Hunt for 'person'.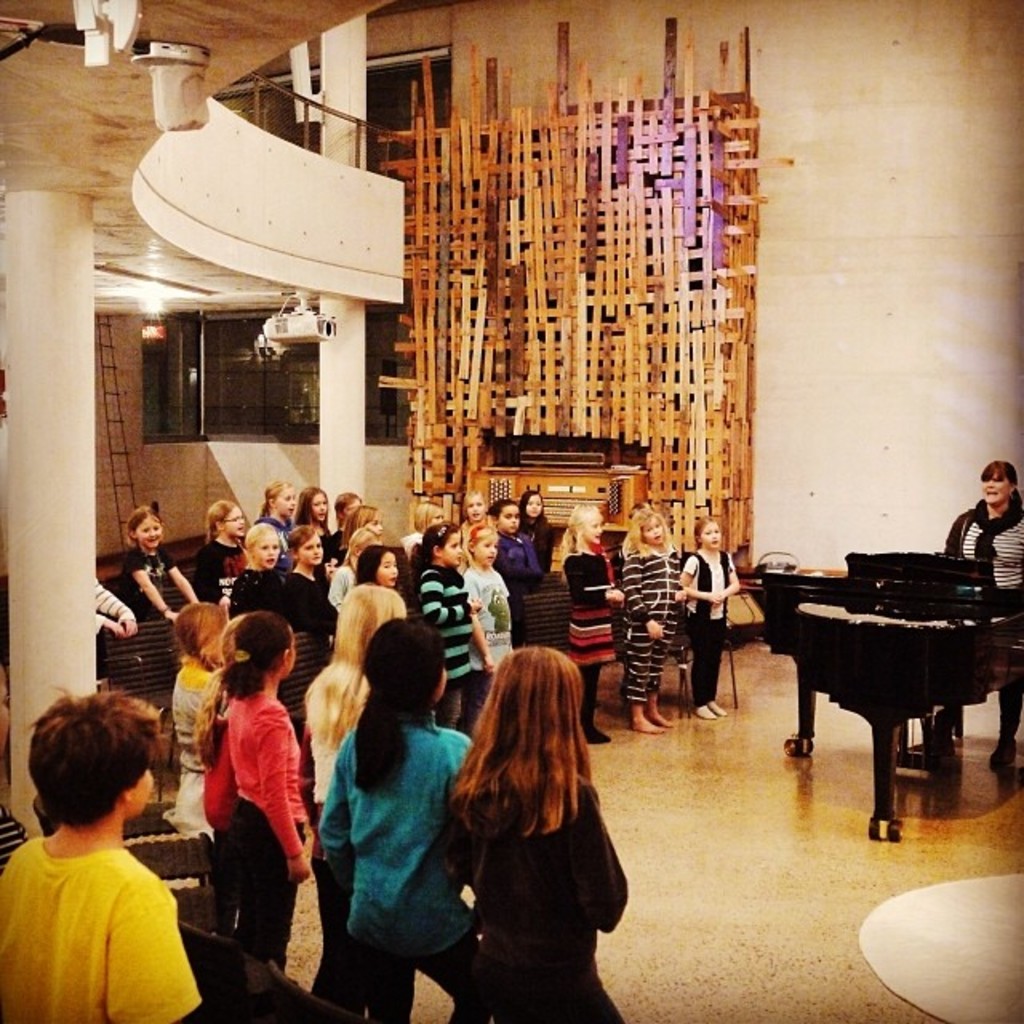
Hunted down at box=[227, 523, 298, 618].
